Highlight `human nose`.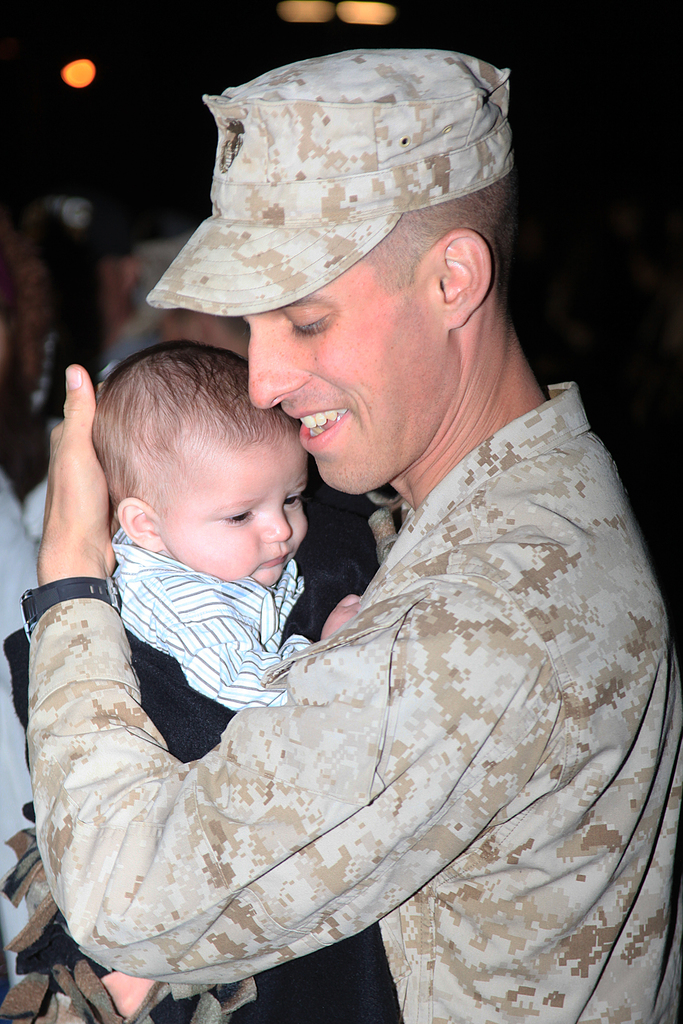
Highlighted region: (x1=260, y1=499, x2=293, y2=545).
